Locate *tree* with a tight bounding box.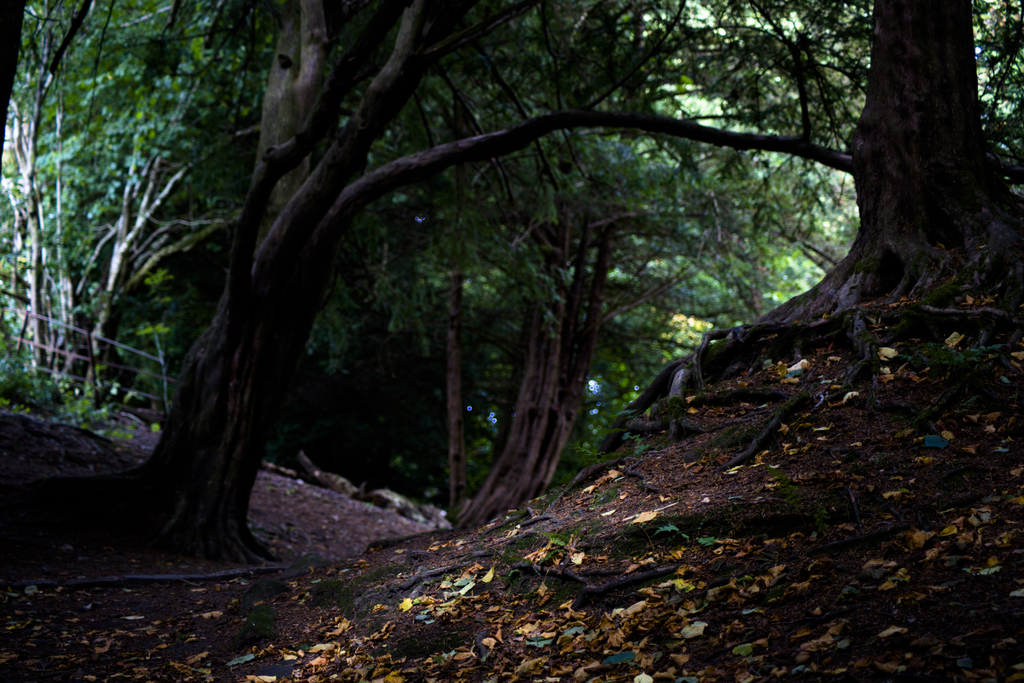
x1=0, y1=0, x2=83, y2=304.
